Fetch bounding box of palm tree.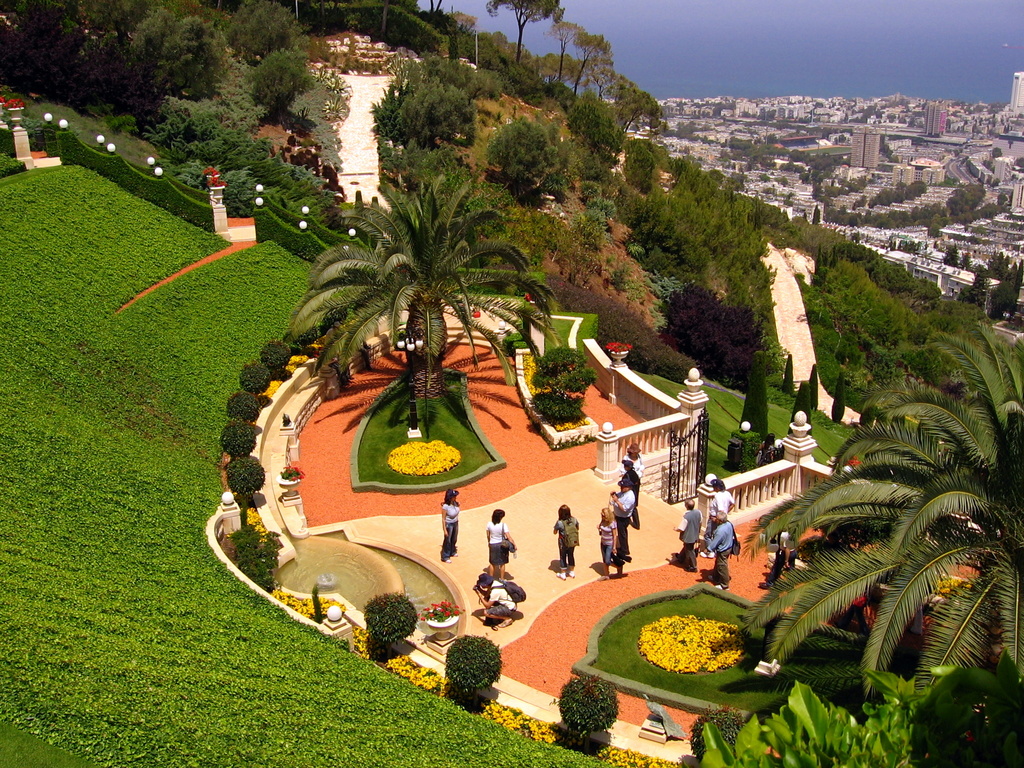
Bbox: {"x1": 484, "y1": 3, "x2": 566, "y2": 76}.
